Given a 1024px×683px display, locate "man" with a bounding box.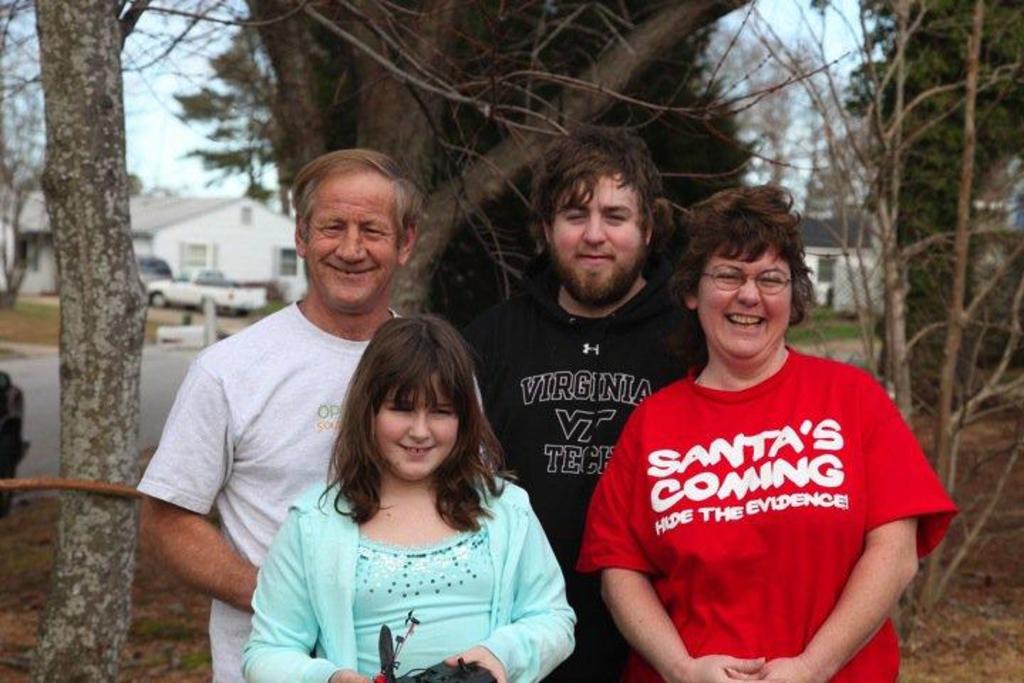
Located: select_region(127, 155, 407, 682).
